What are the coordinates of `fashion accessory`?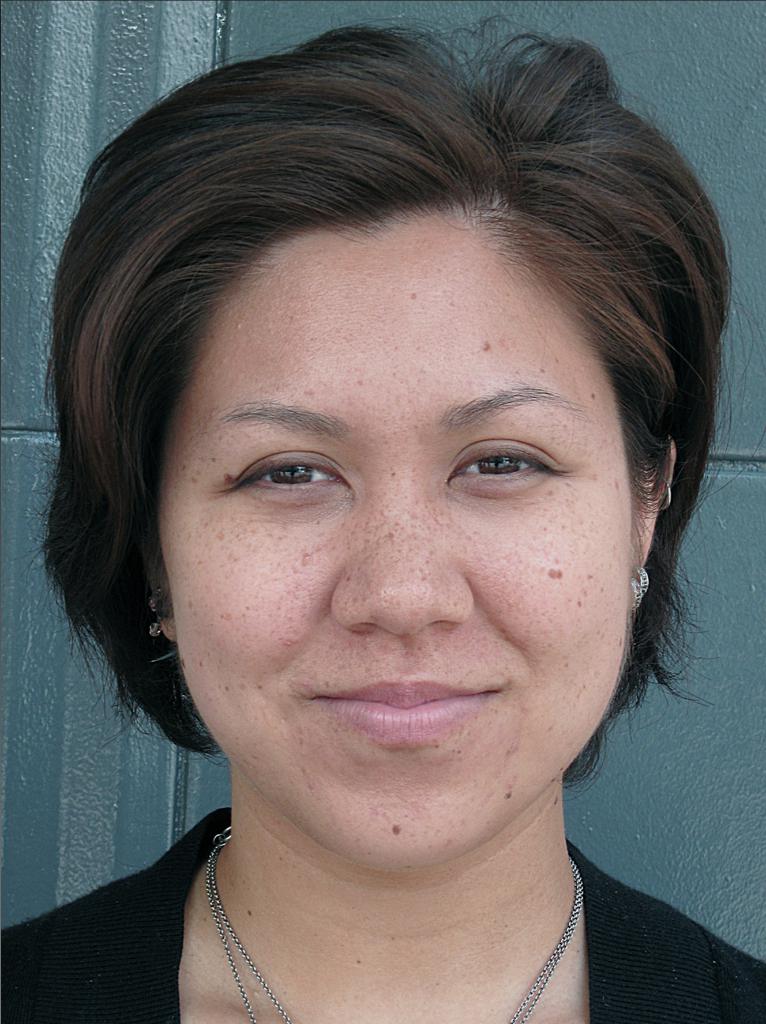
region(631, 563, 652, 617).
